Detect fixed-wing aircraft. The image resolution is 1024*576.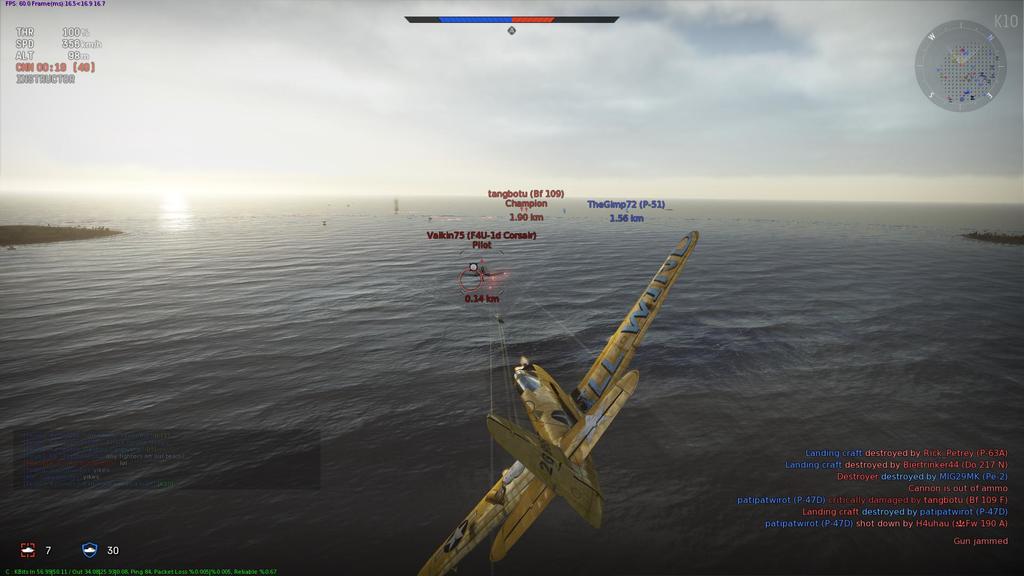
detection(412, 230, 699, 575).
